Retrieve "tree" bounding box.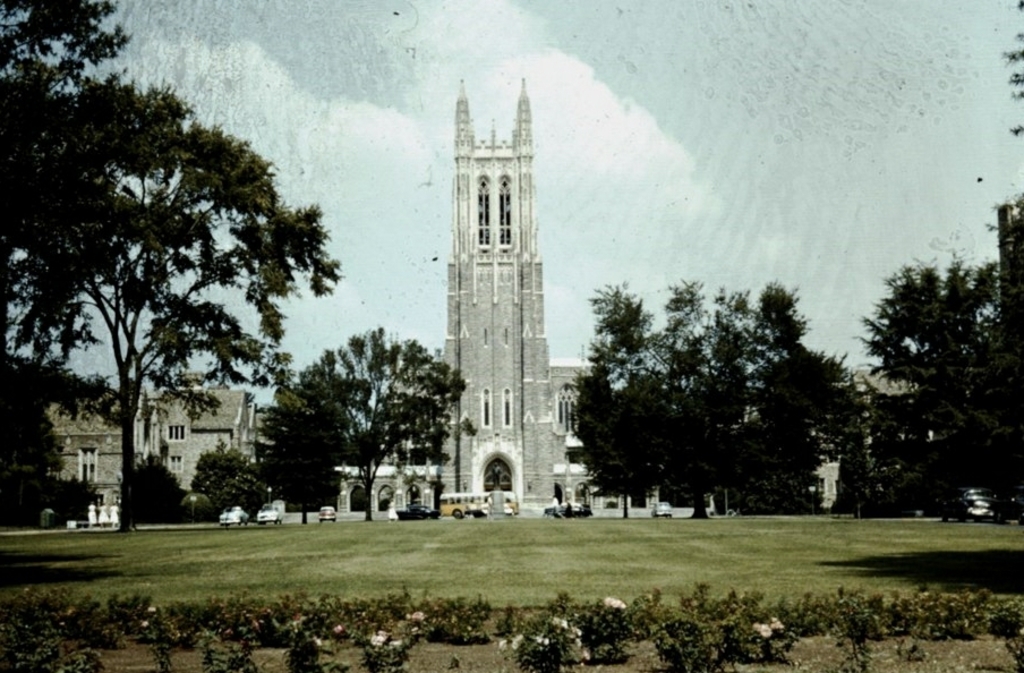
Bounding box: <box>554,272,741,523</box>.
